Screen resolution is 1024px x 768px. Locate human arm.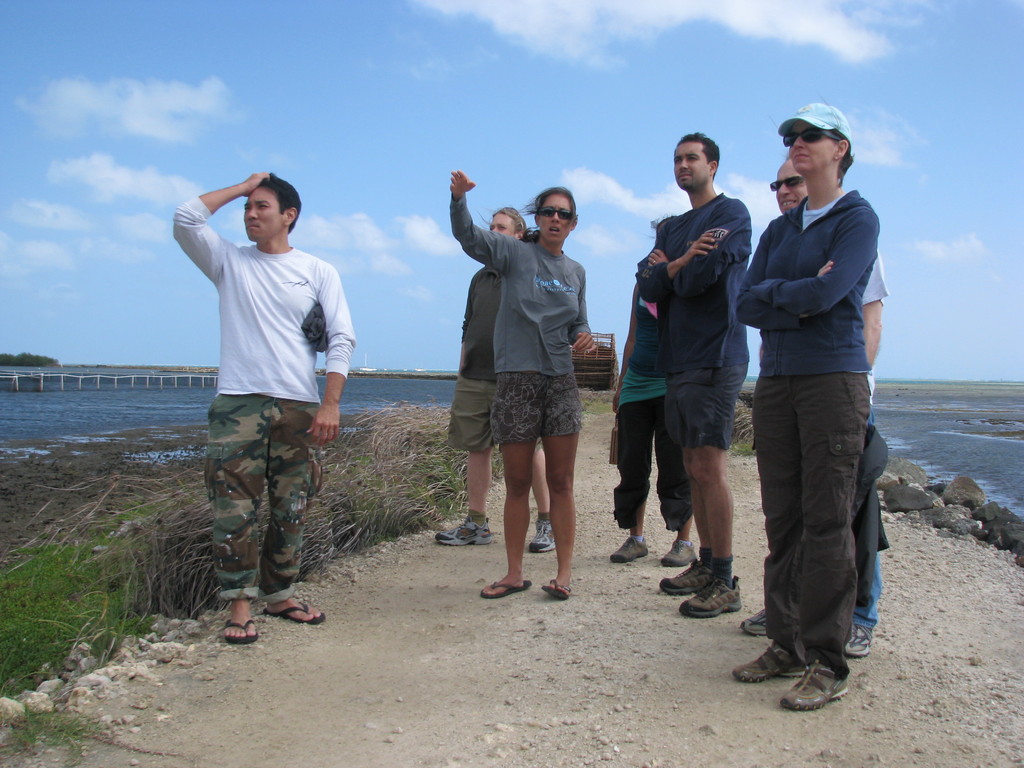
[632, 216, 721, 307].
